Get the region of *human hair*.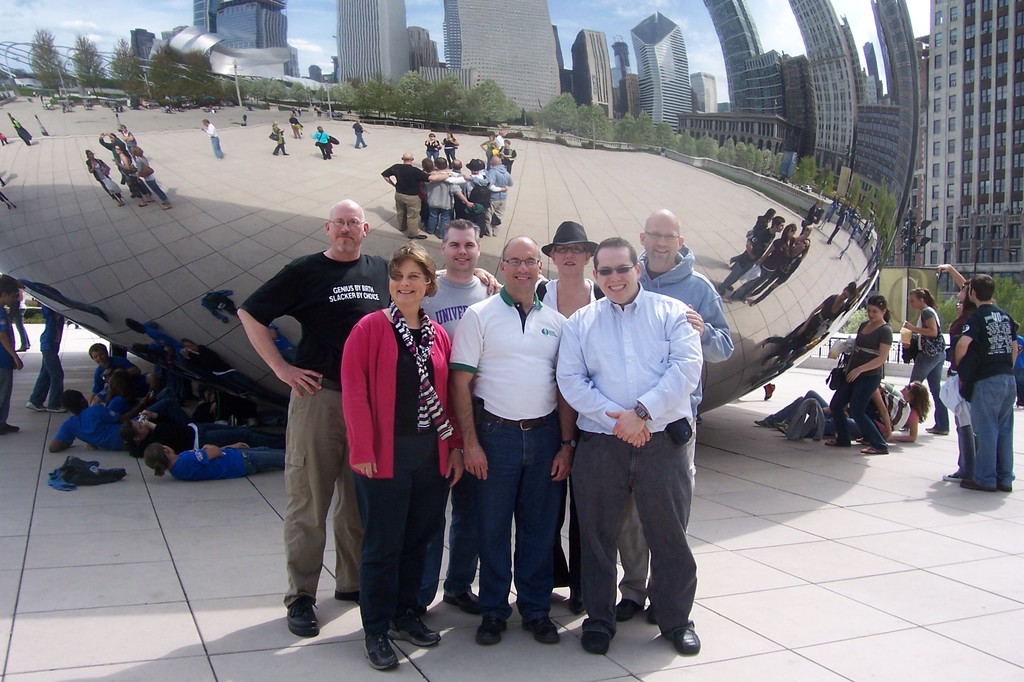
[x1=1011, y1=319, x2=1020, y2=335].
